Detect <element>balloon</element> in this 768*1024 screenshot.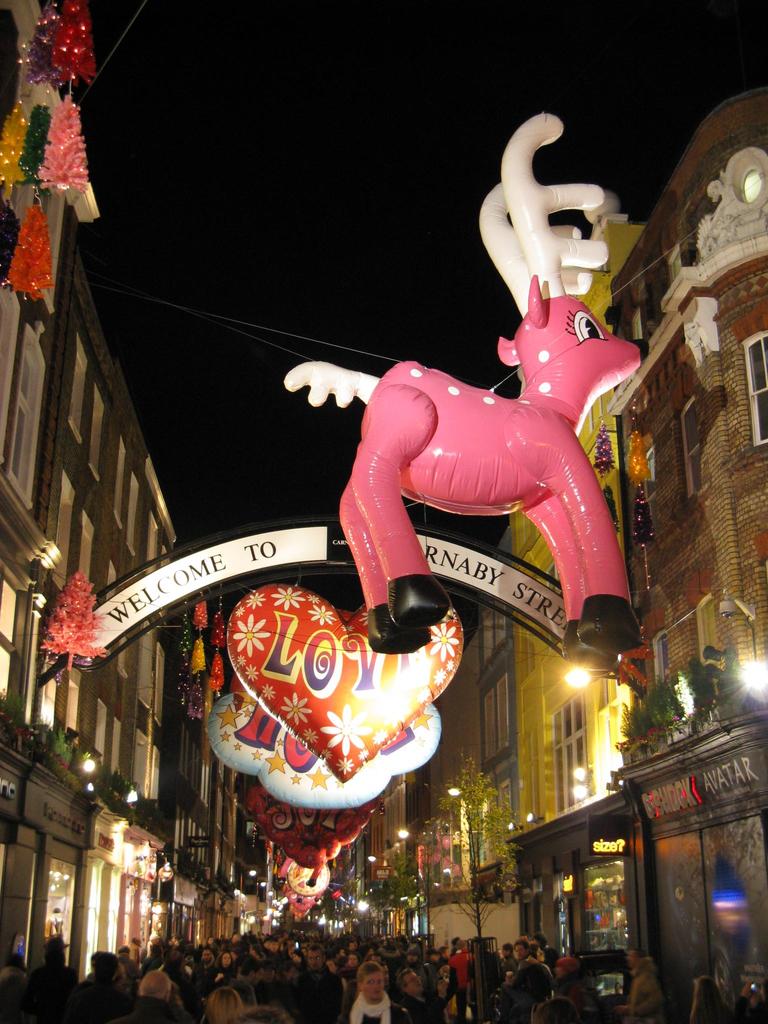
Detection: locate(212, 692, 441, 808).
